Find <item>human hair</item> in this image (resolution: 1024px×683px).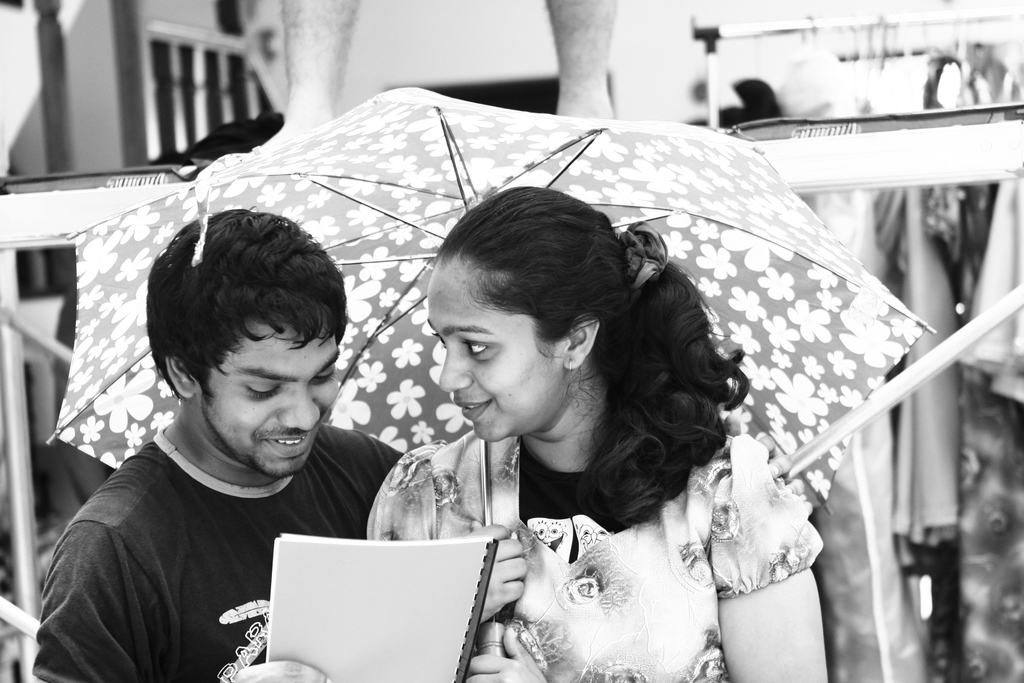
(431, 186, 753, 539).
